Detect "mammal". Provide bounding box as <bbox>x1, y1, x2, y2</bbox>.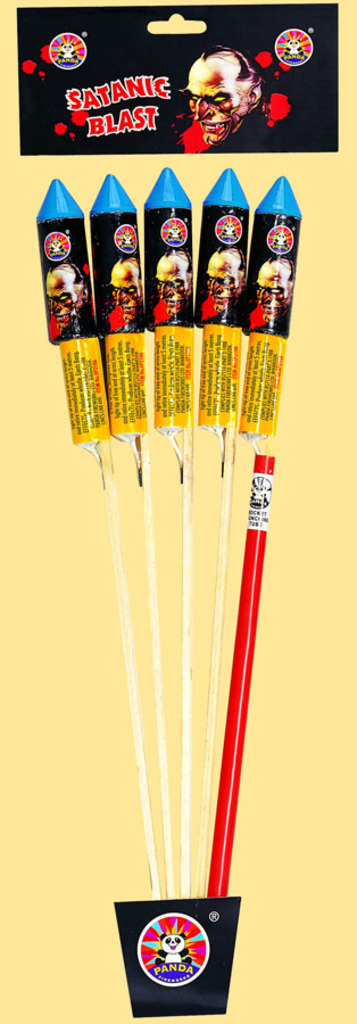
<bbox>275, 234, 296, 251</bbox>.
